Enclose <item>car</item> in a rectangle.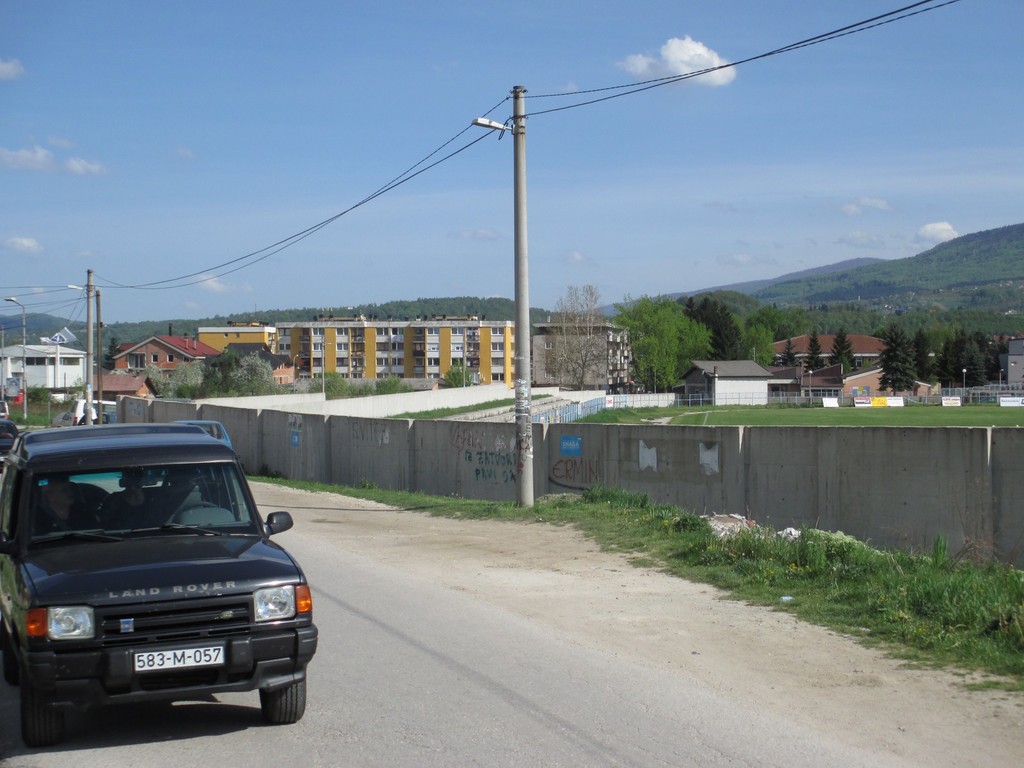
crop(80, 410, 117, 426).
